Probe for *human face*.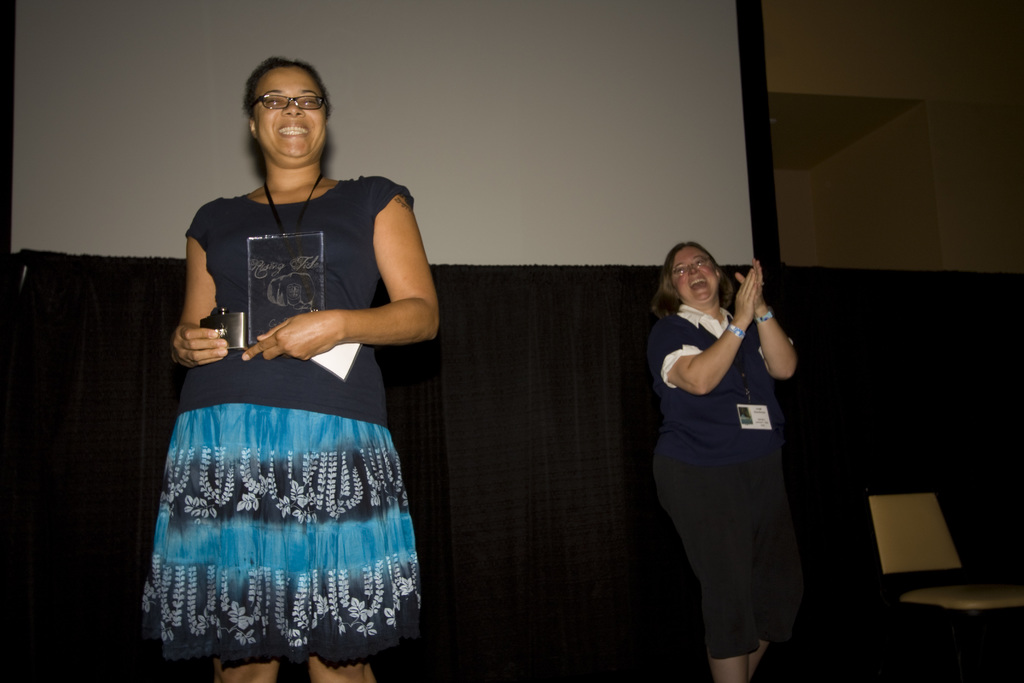
Probe result: bbox(253, 65, 326, 156).
